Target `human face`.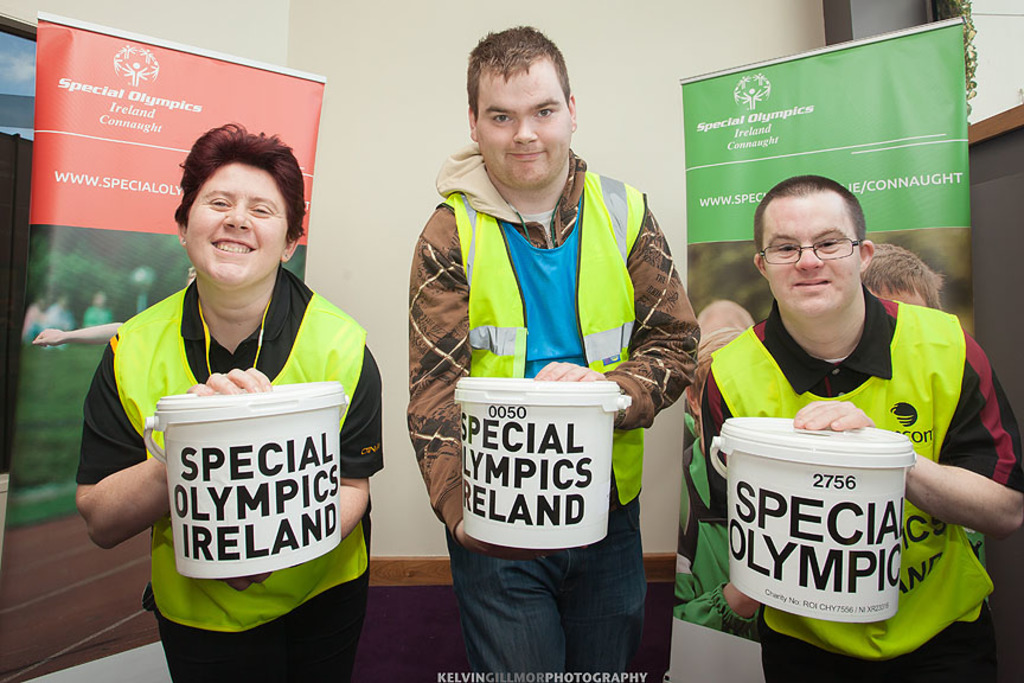
Target region: 474 63 568 187.
